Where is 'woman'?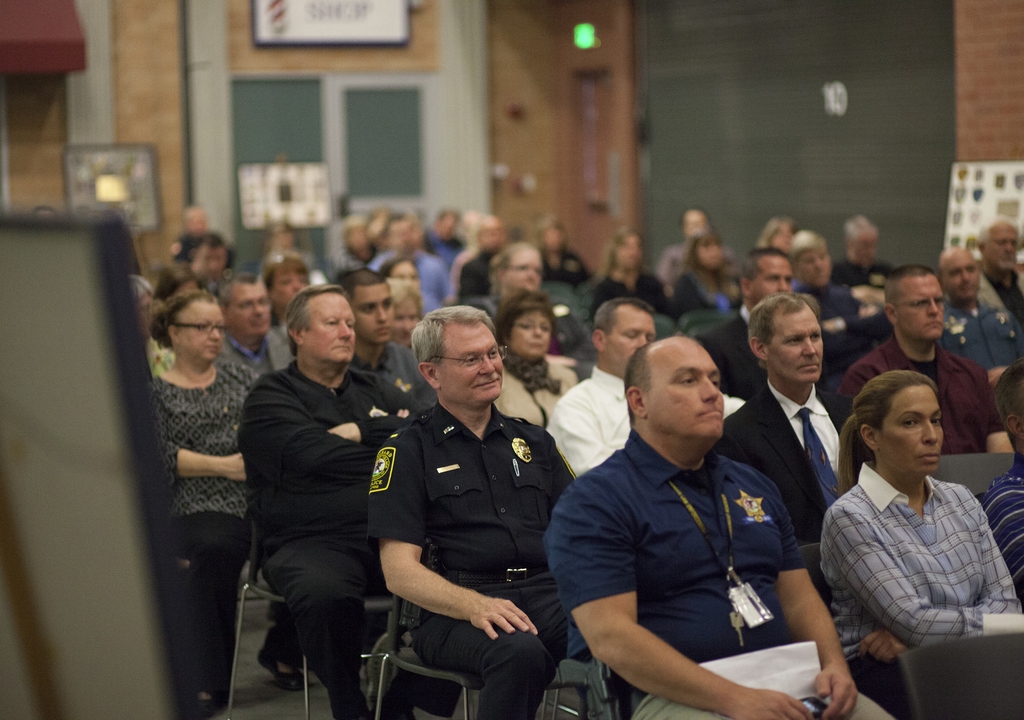
<region>568, 224, 662, 326</region>.
